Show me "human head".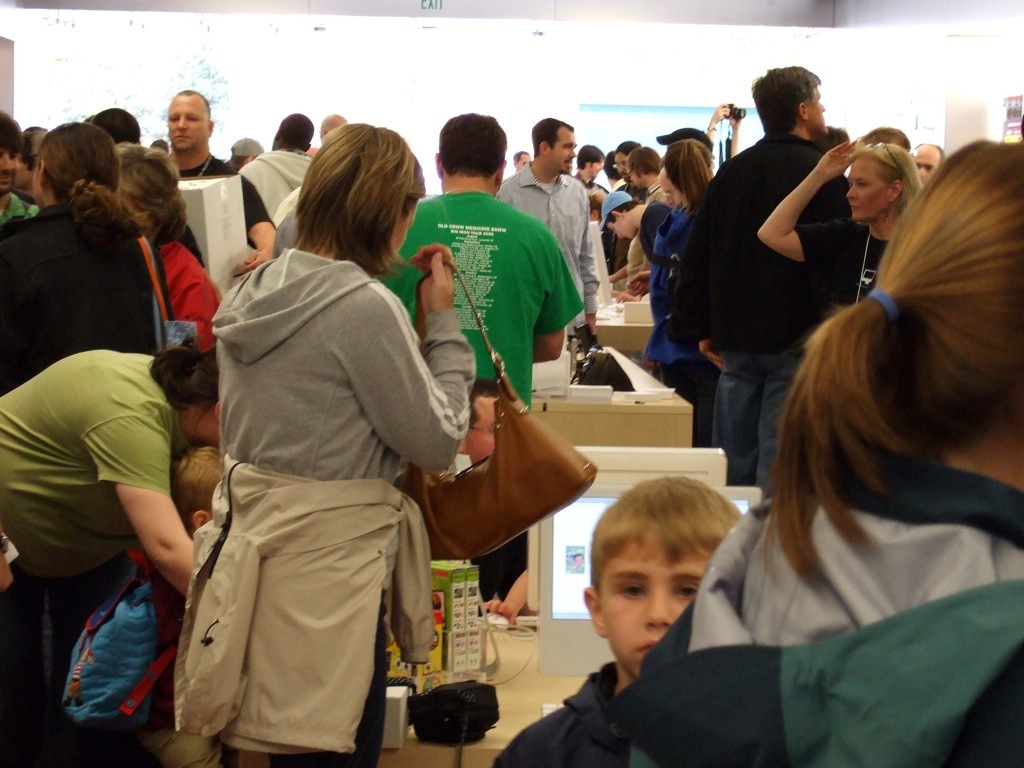
"human head" is here: bbox=(316, 112, 347, 142).
